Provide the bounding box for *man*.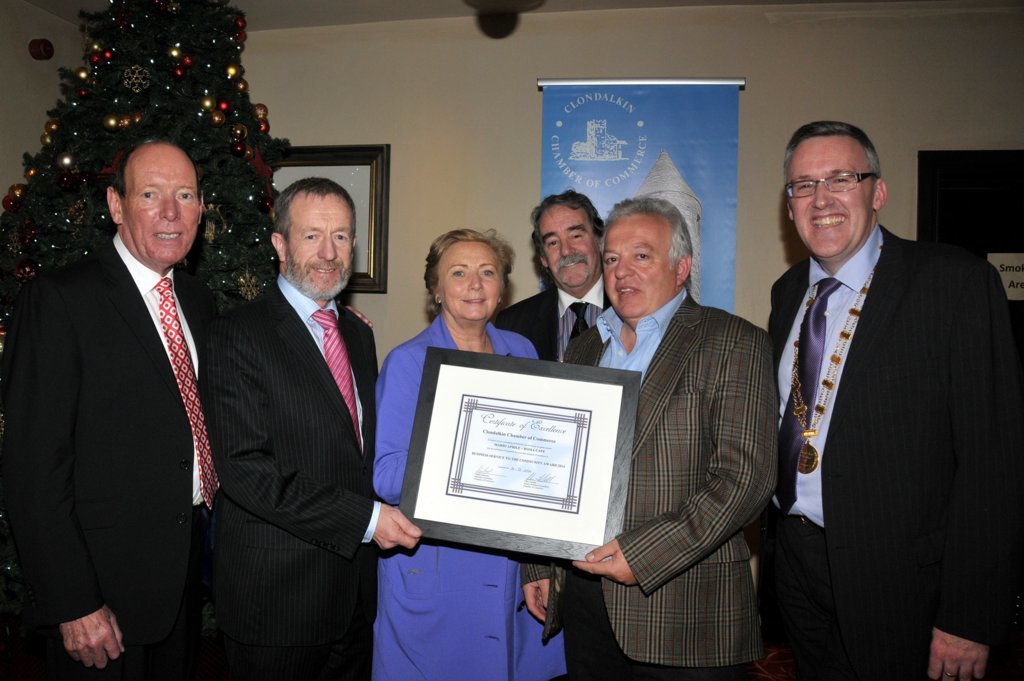
bbox=[517, 196, 772, 680].
